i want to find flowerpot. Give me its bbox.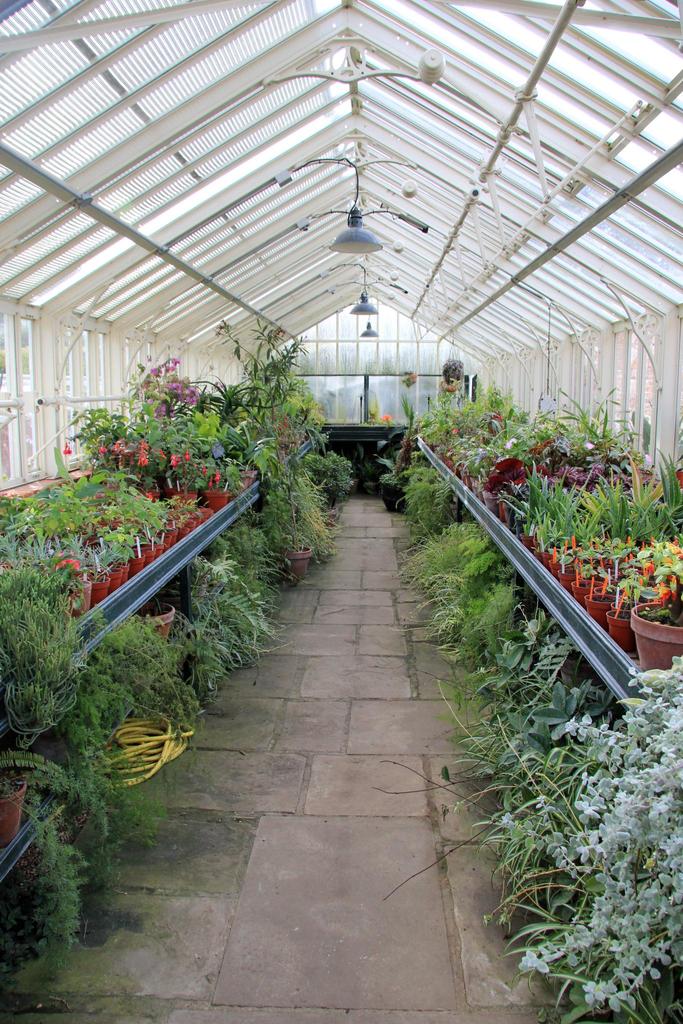
locate(605, 610, 634, 653).
